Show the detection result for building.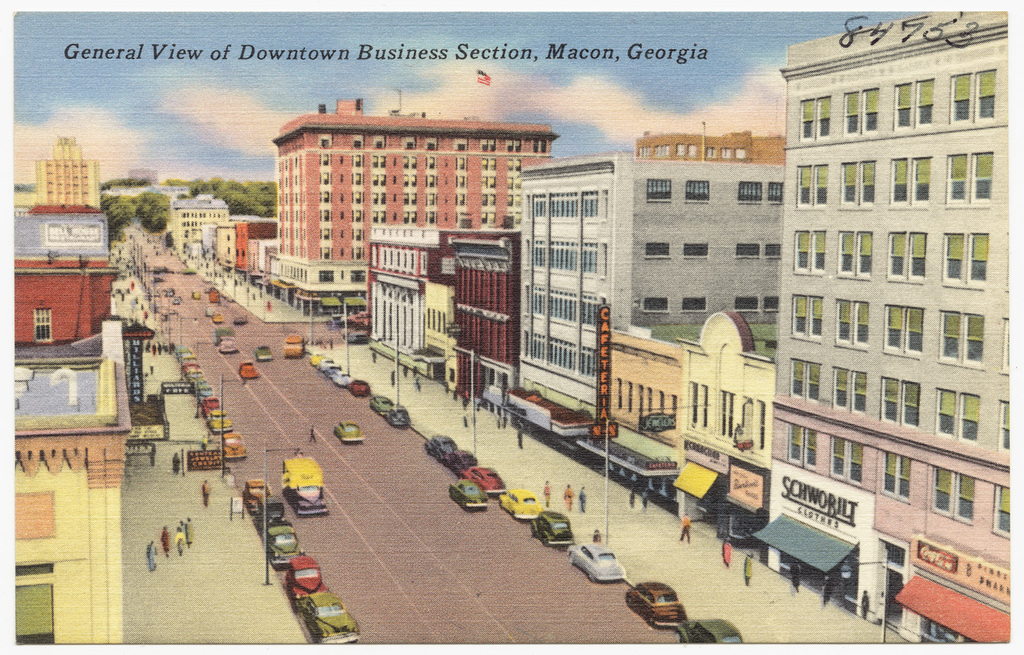
(left=677, top=309, right=769, bottom=486).
